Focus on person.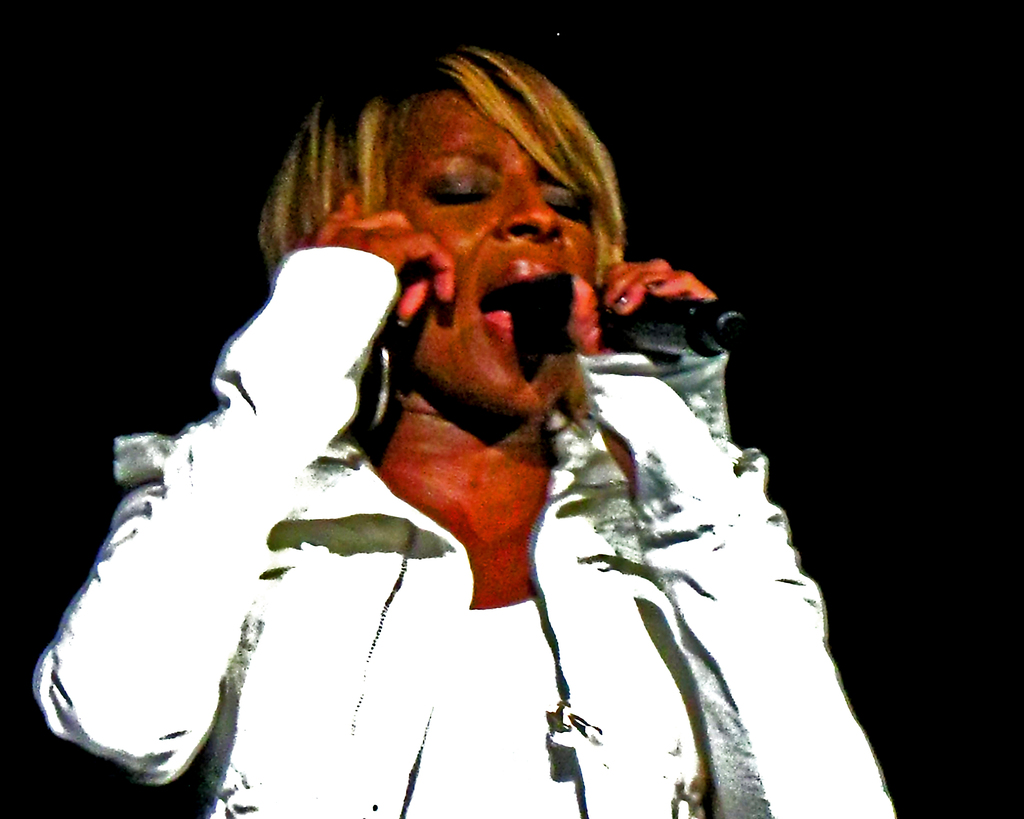
Focused at bbox=(90, 83, 701, 815).
